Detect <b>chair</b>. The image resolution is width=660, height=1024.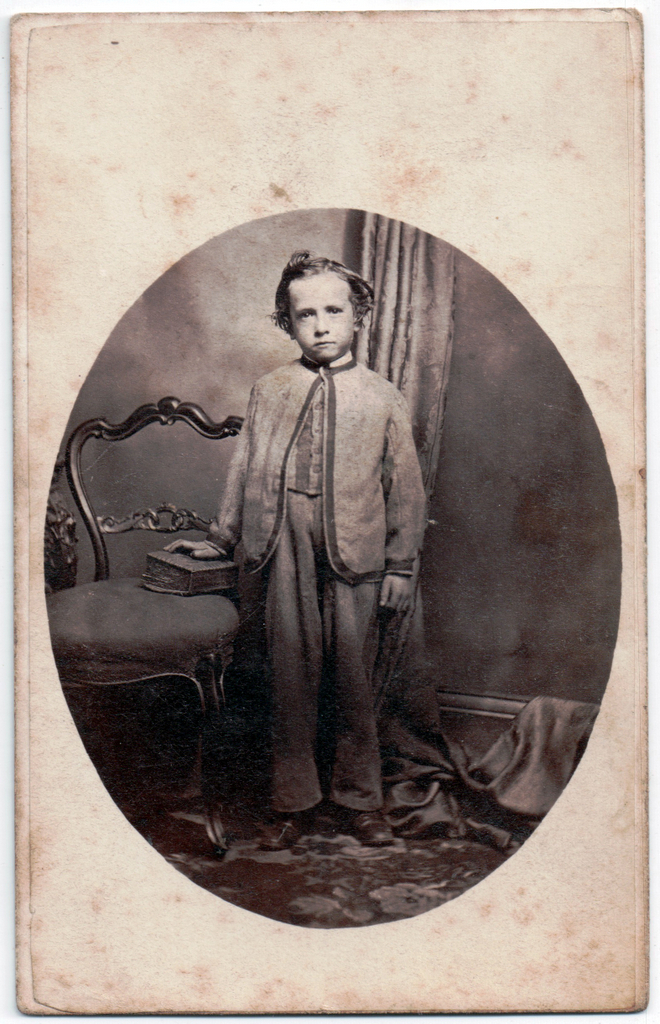
(40, 394, 244, 846).
